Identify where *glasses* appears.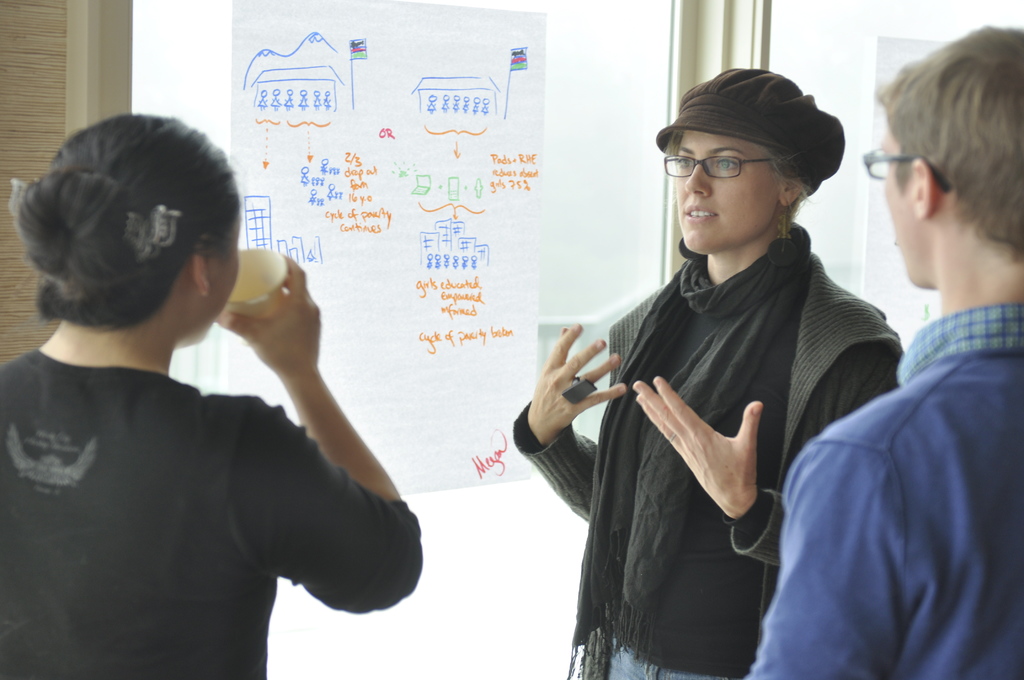
Appears at bbox=(861, 149, 952, 190).
